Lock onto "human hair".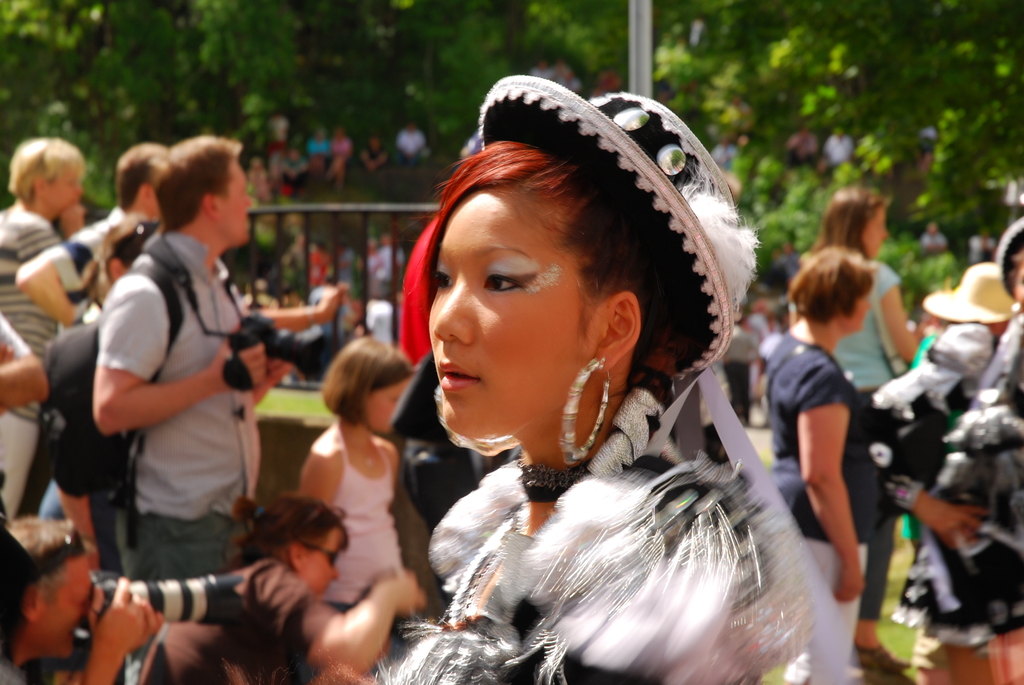
Locked: {"left": 3, "top": 138, "right": 85, "bottom": 211}.
